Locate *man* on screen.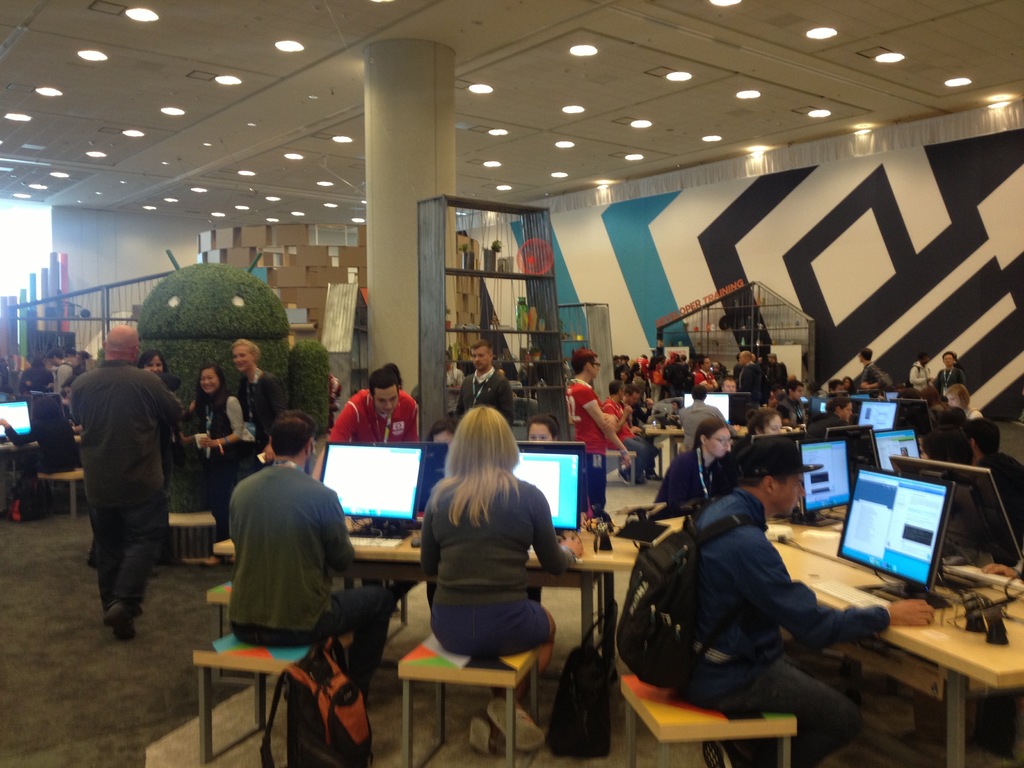
On screen at [x1=563, y1=346, x2=644, y2=518].
